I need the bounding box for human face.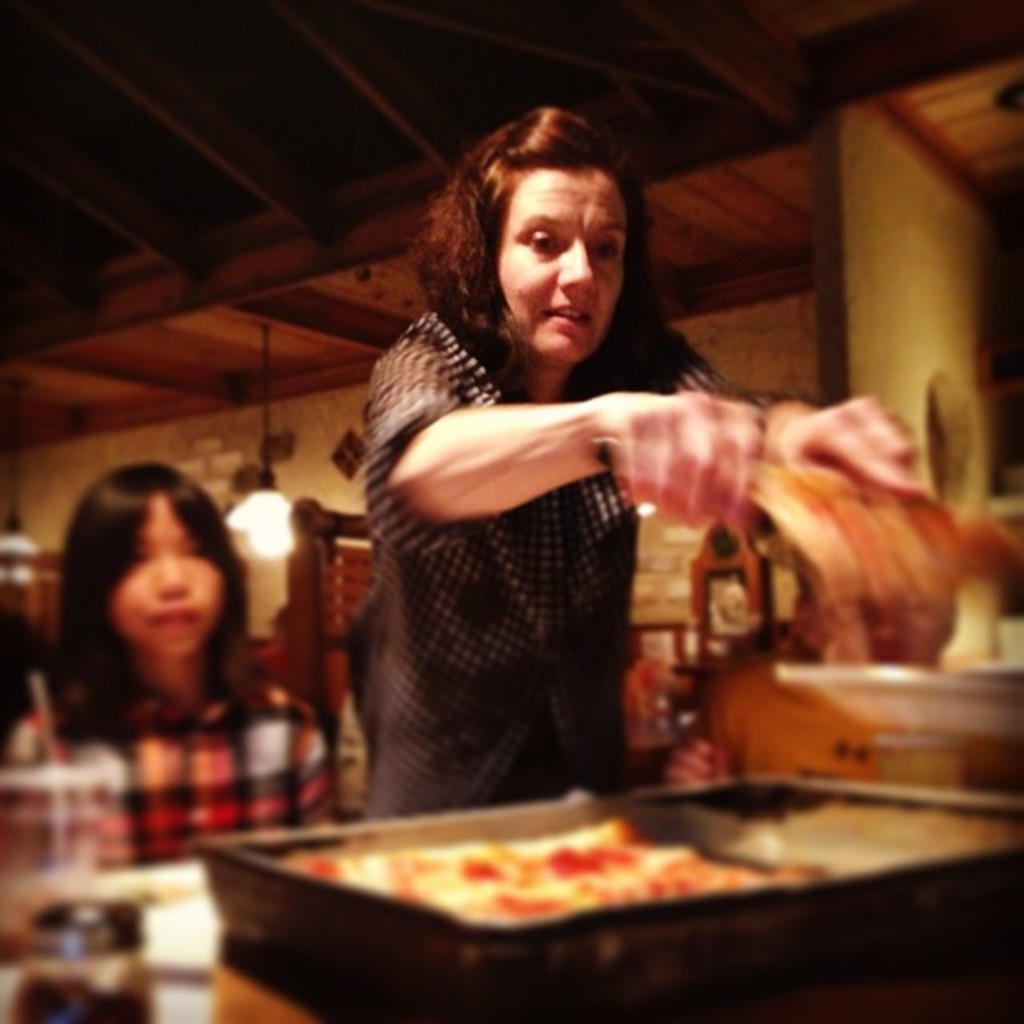
Here it is: (493, 170, 635, 363).
